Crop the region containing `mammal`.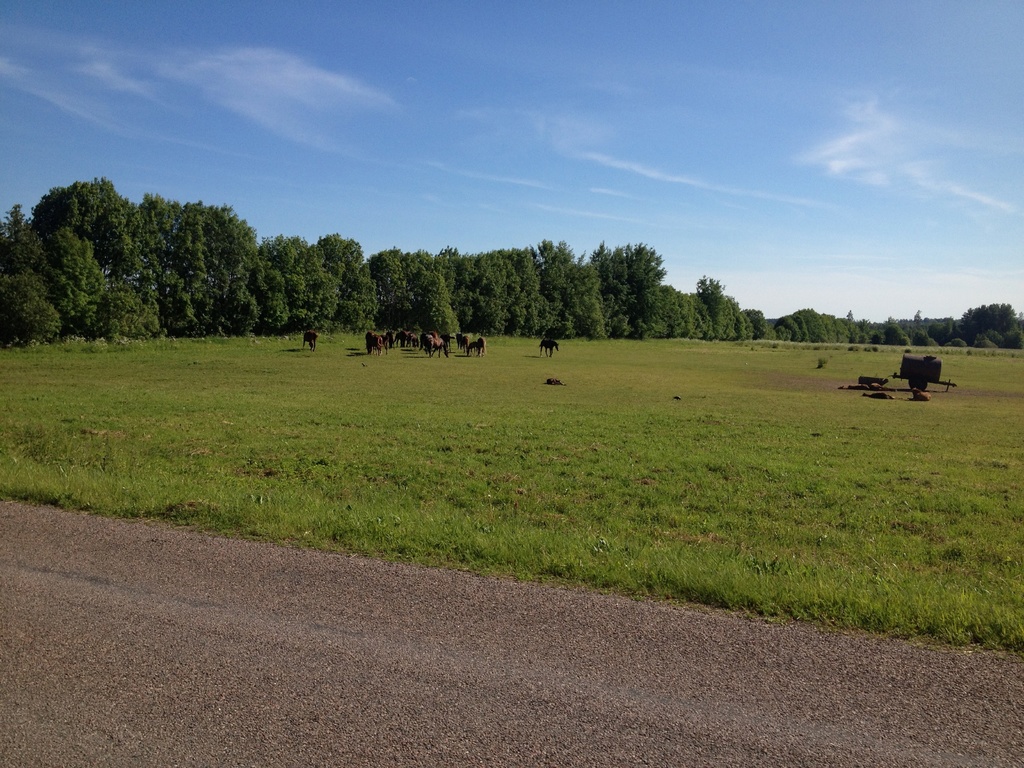
Crop region: box=[474, 337, 486, 356].
